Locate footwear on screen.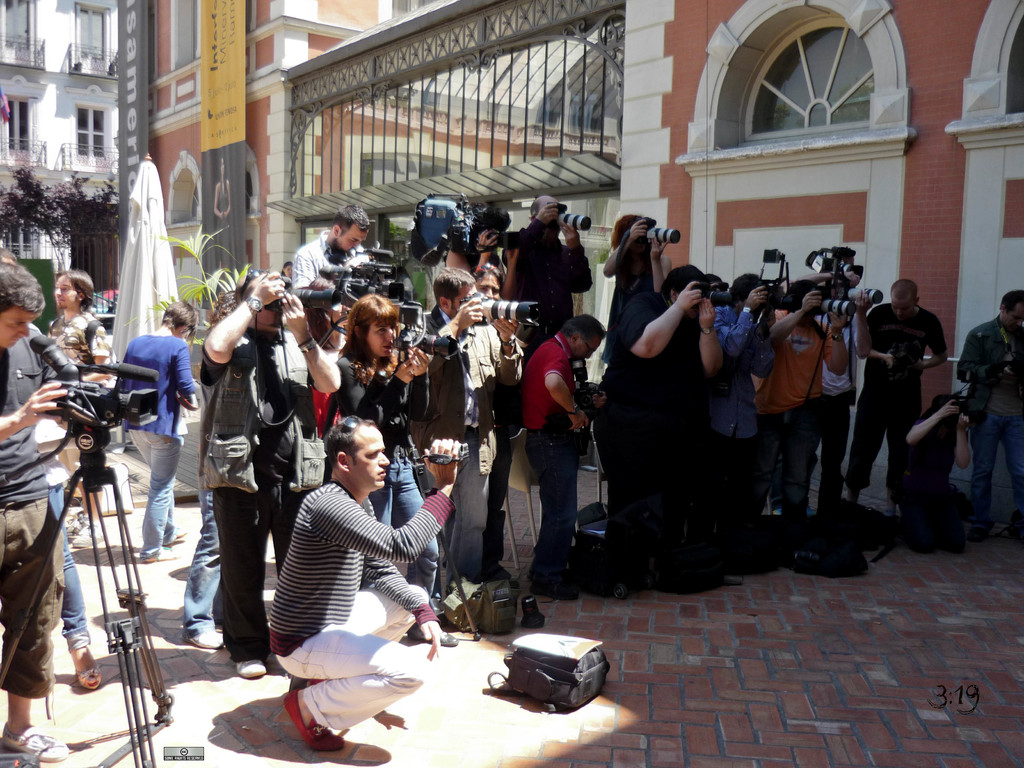
On screen at [75, 666, 102, 691].
